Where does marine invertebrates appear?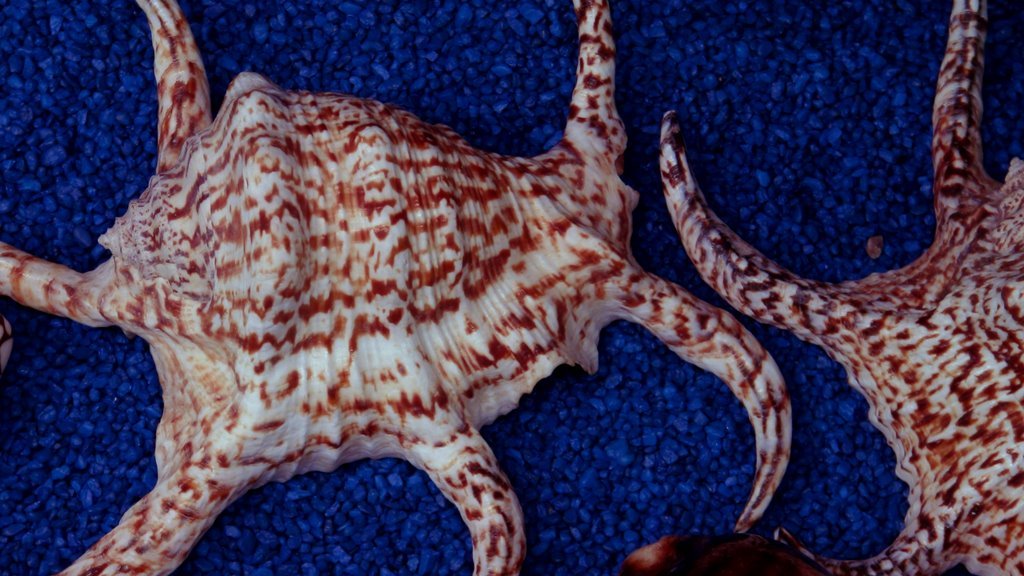
Appears at <region>630, 0, 1023, 575</region>.
